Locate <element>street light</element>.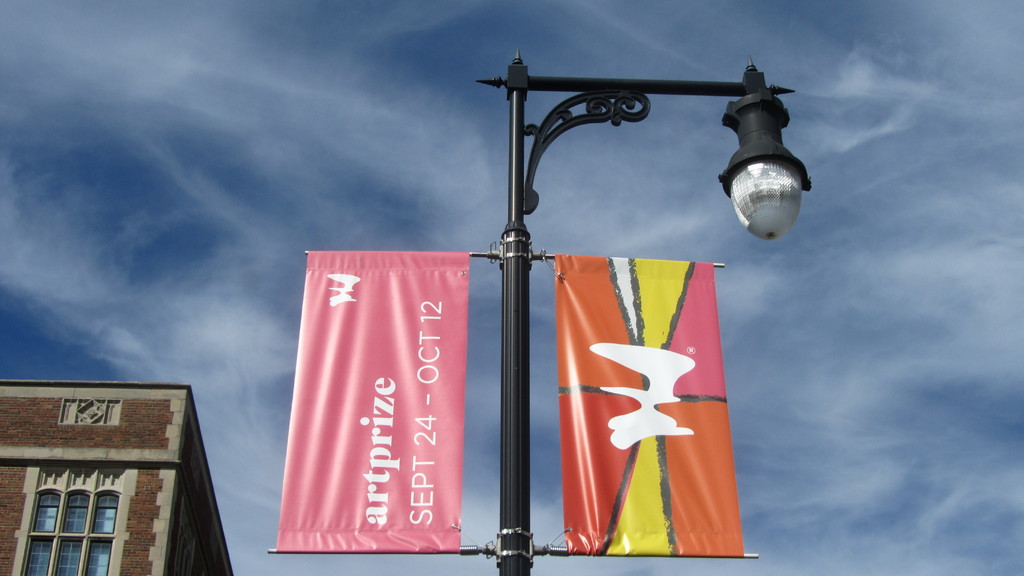
Bounding box: region(467, 51, 809, 575).
